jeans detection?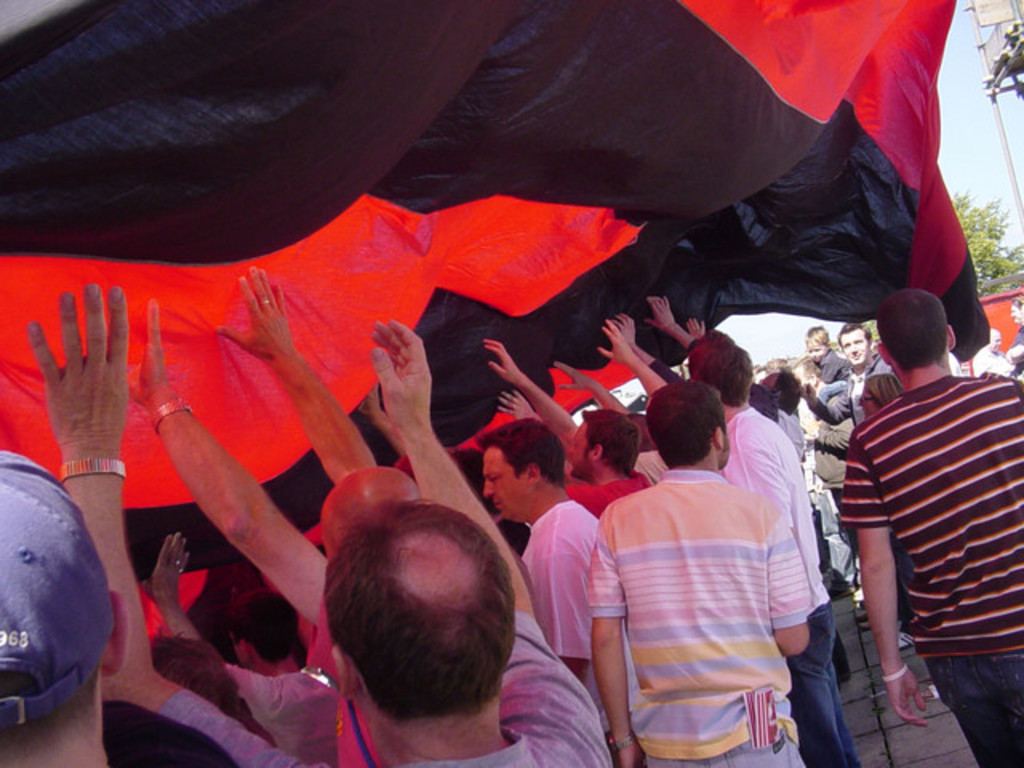
bbox=[787, 600, 862, 766]
